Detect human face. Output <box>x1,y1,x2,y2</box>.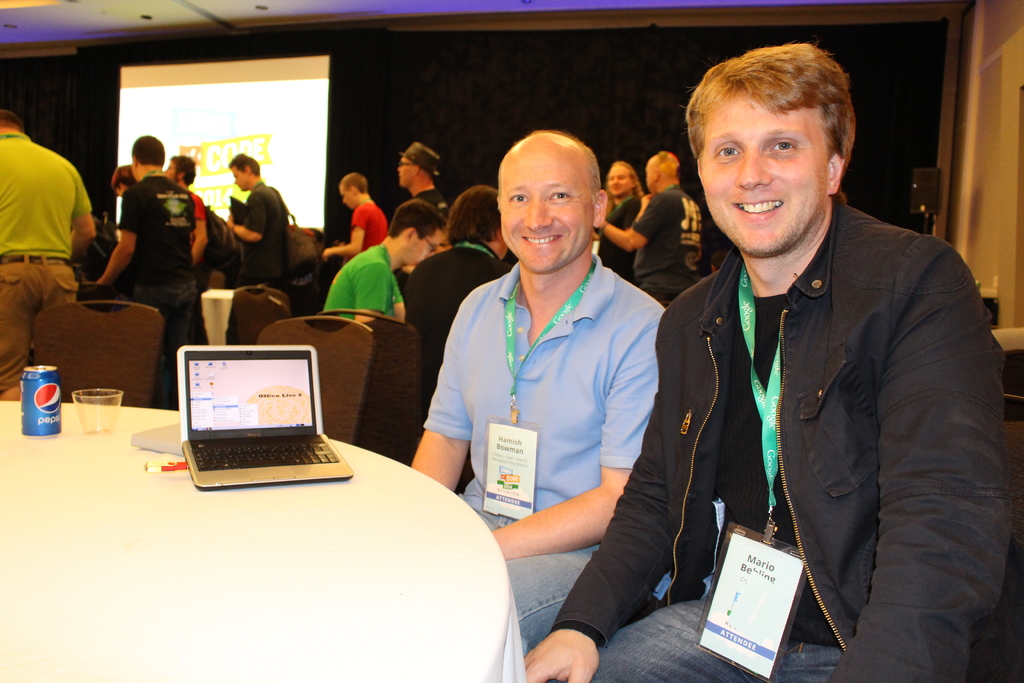
<box>396,157,414,186</box>.
